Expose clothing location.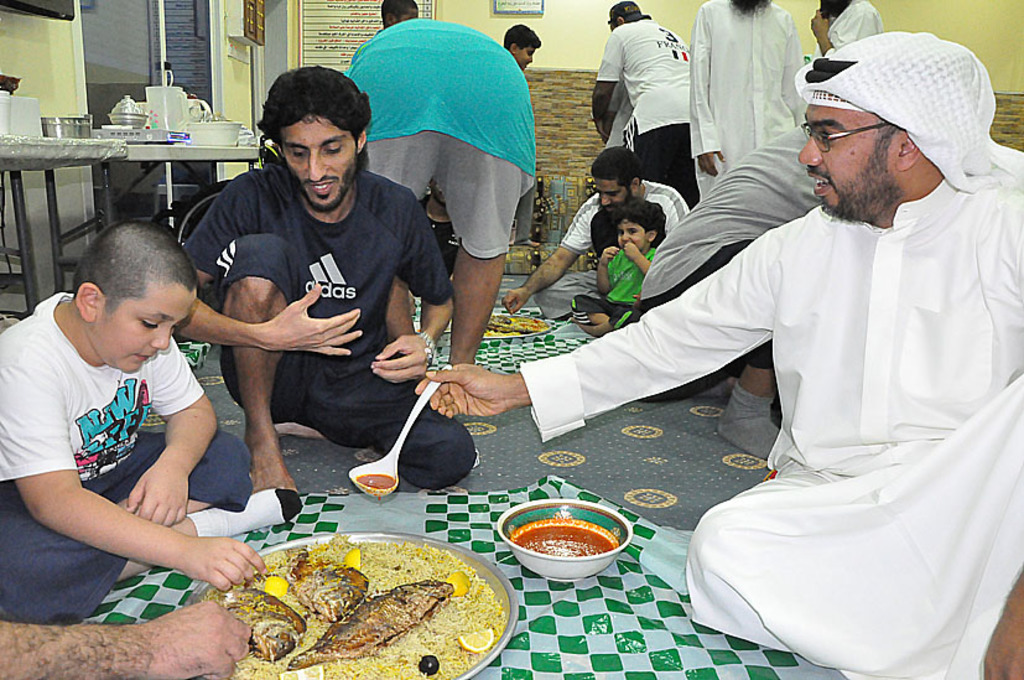
Exposed at (left=561, top=176, right=692, bottom=254).
